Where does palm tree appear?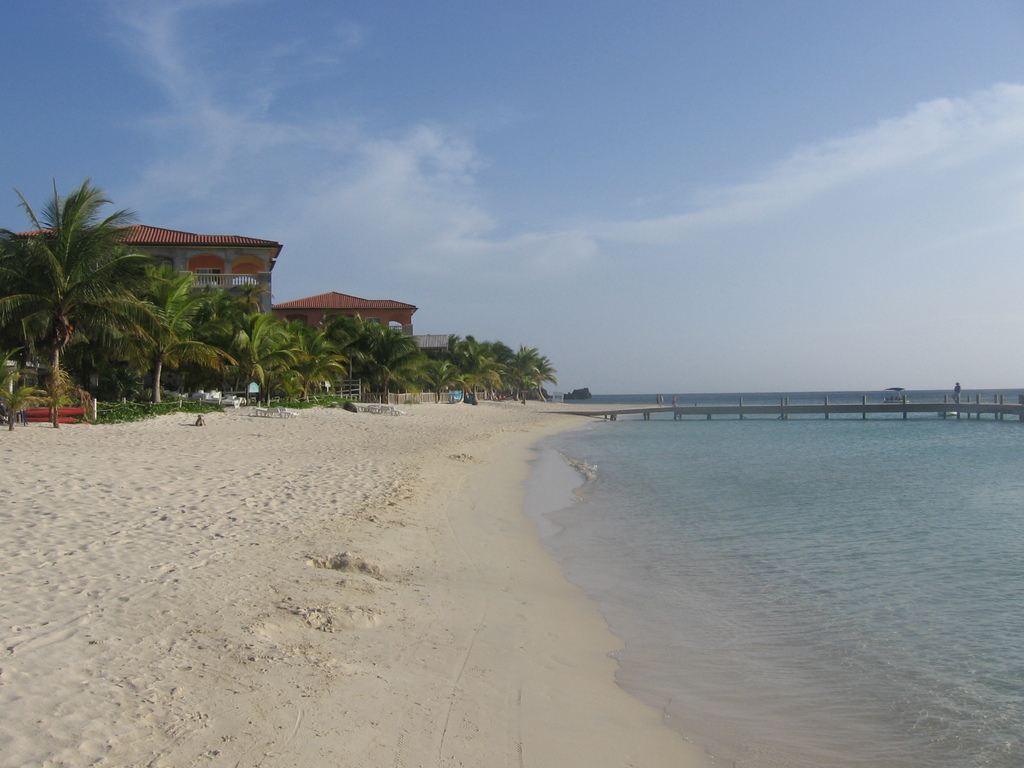
Appears at locate(0, 172, 161, 399).
